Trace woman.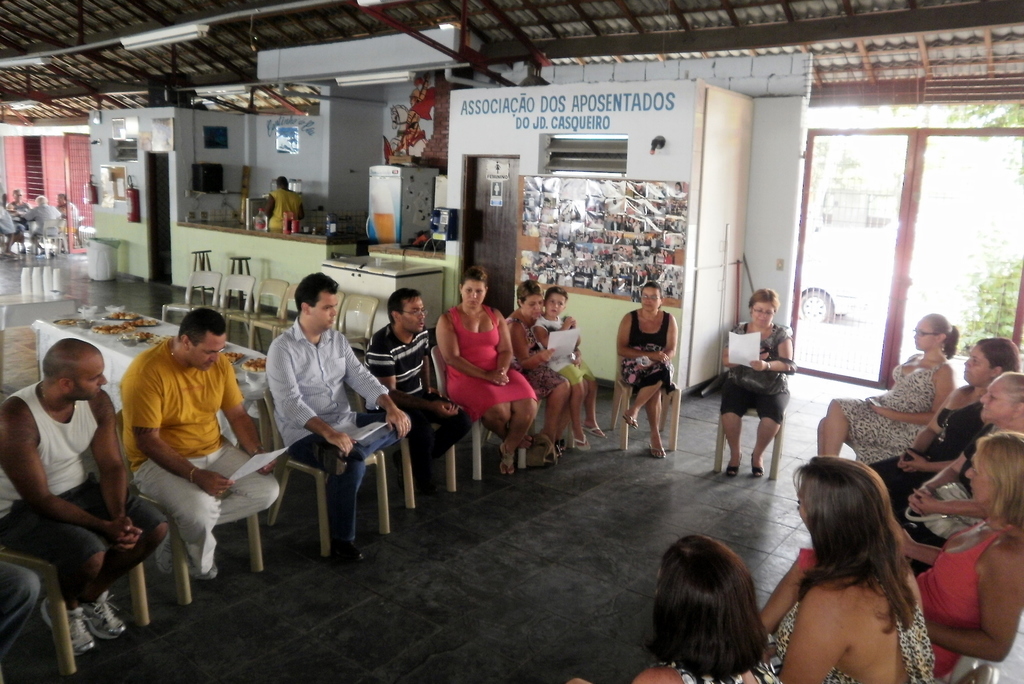
Traced to crop(872, 336, 1023, 513).
